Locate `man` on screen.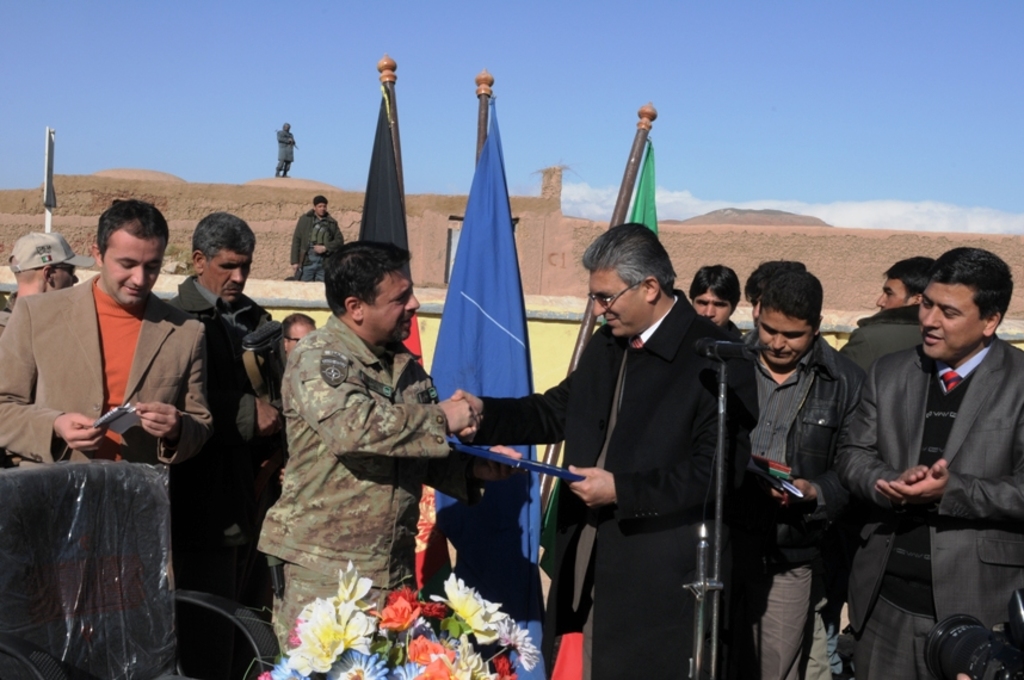
On screen at 444 221 760 679.
